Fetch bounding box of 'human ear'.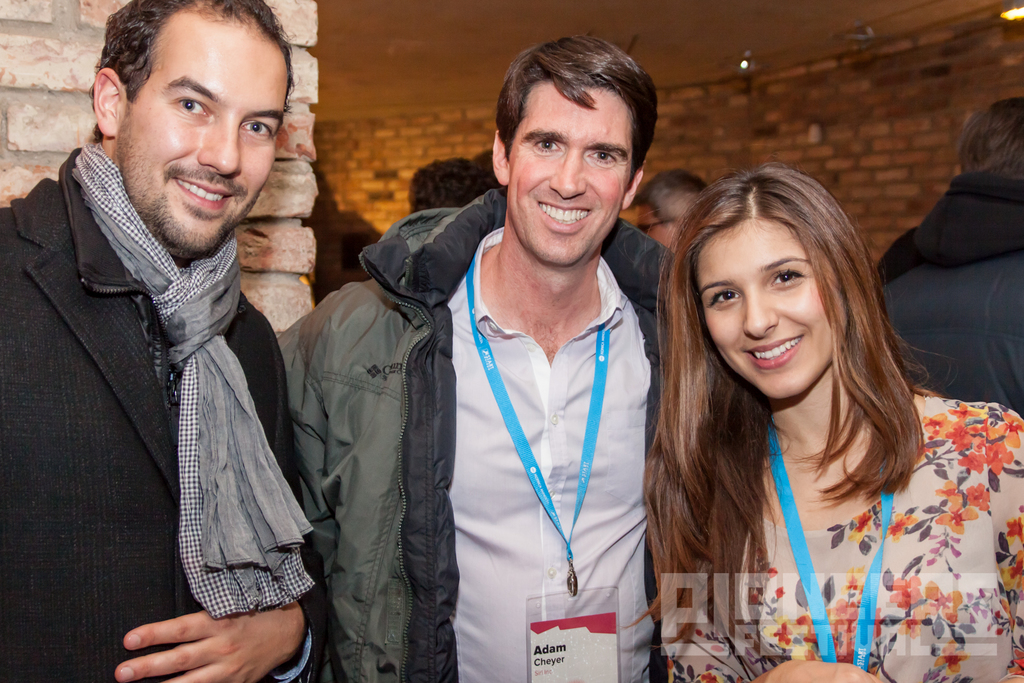
Bbox: locate(624, 169, 644, 207).
